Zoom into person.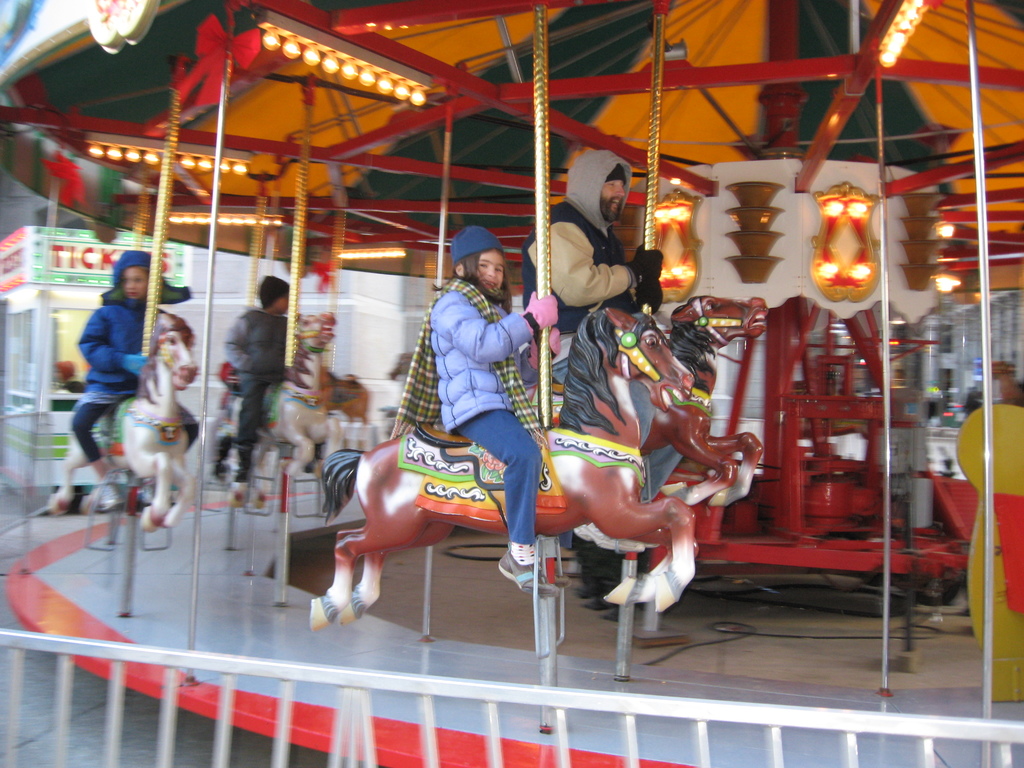
Zoom target: {"x1": 225, "y1": 276, "x2": 312, "y2": 488}.
